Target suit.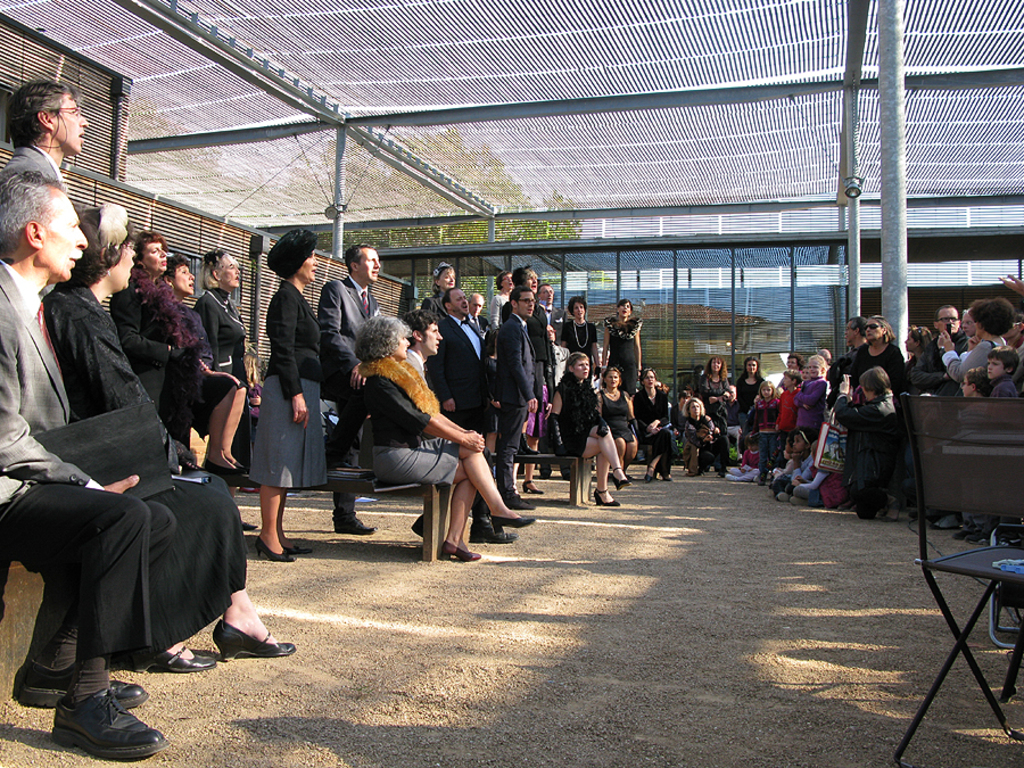
Target region: (322, 275, 382, 518).
